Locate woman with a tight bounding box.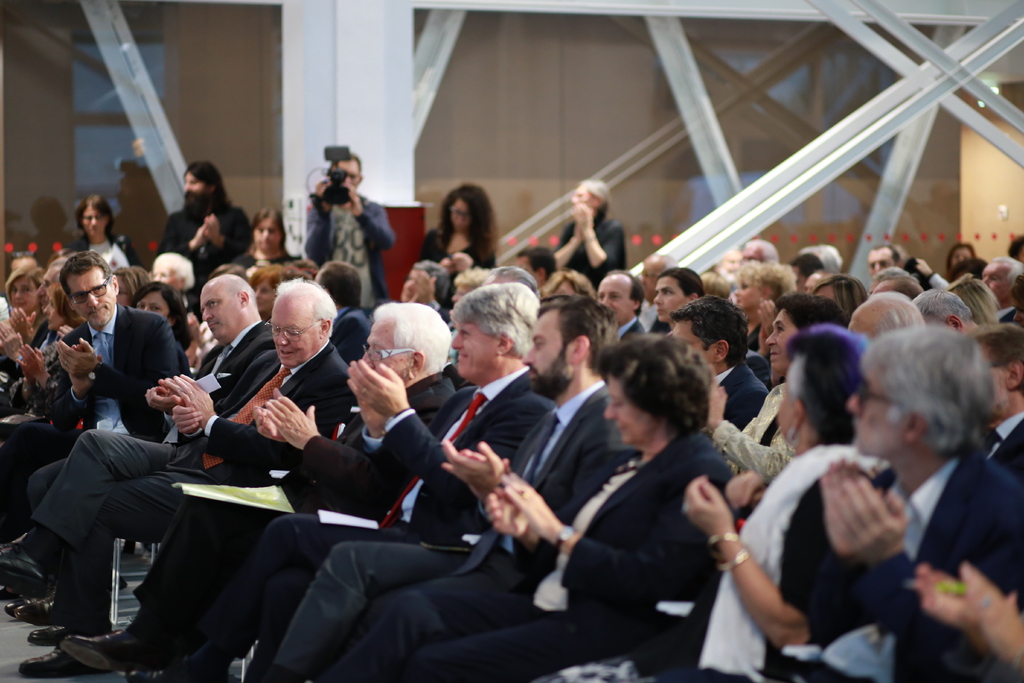
box(555, 179, 629, 283).
